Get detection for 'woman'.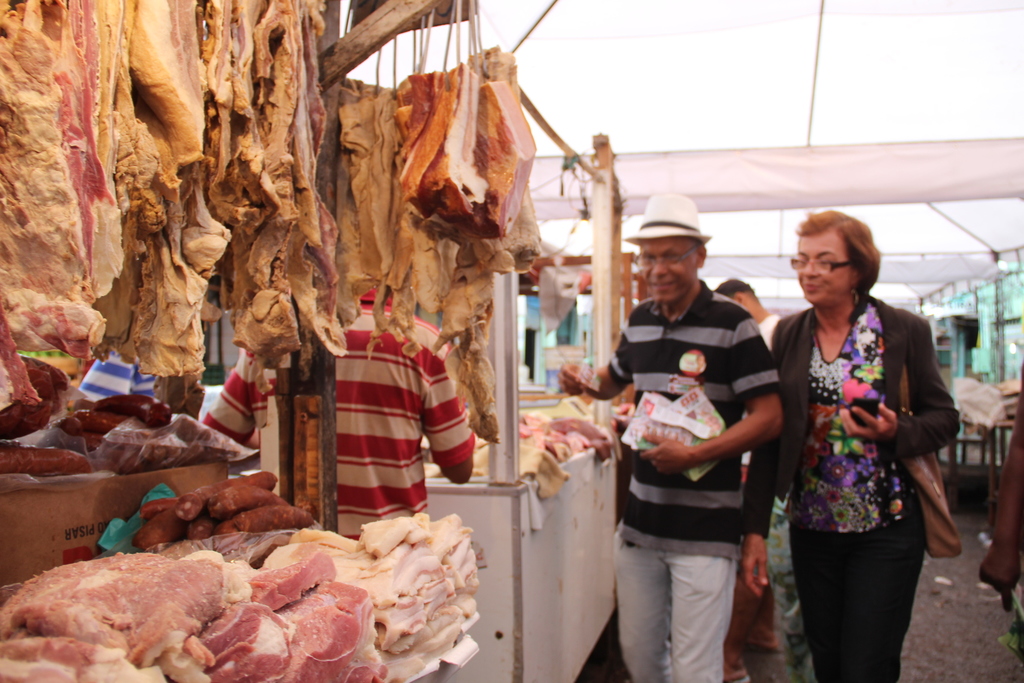
Detection: bbox=(766, 230, 963, 677).
